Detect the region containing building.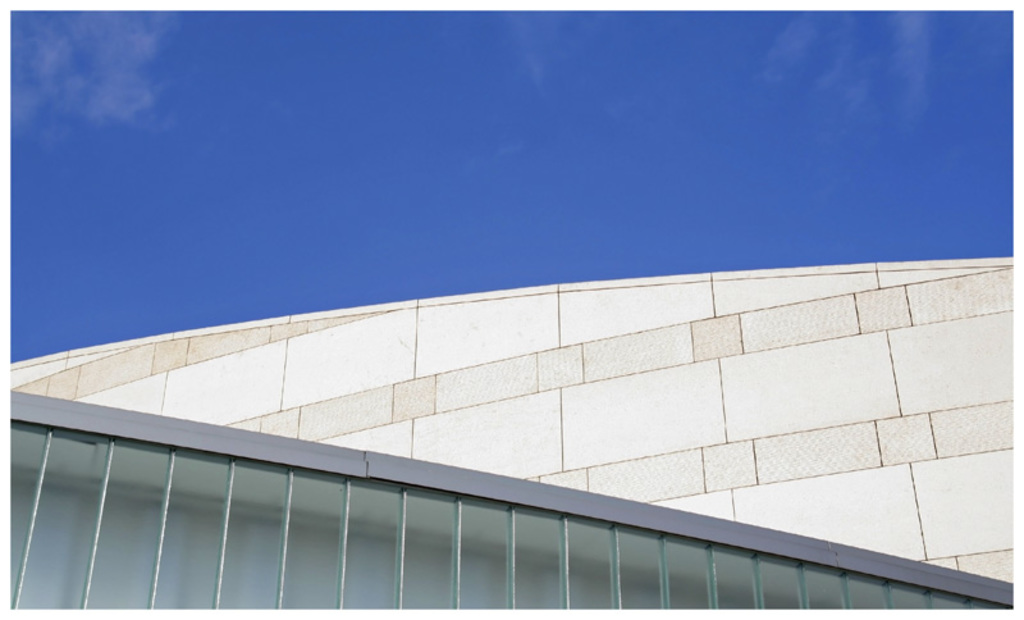
rect(9, 391, 1014, 612).
